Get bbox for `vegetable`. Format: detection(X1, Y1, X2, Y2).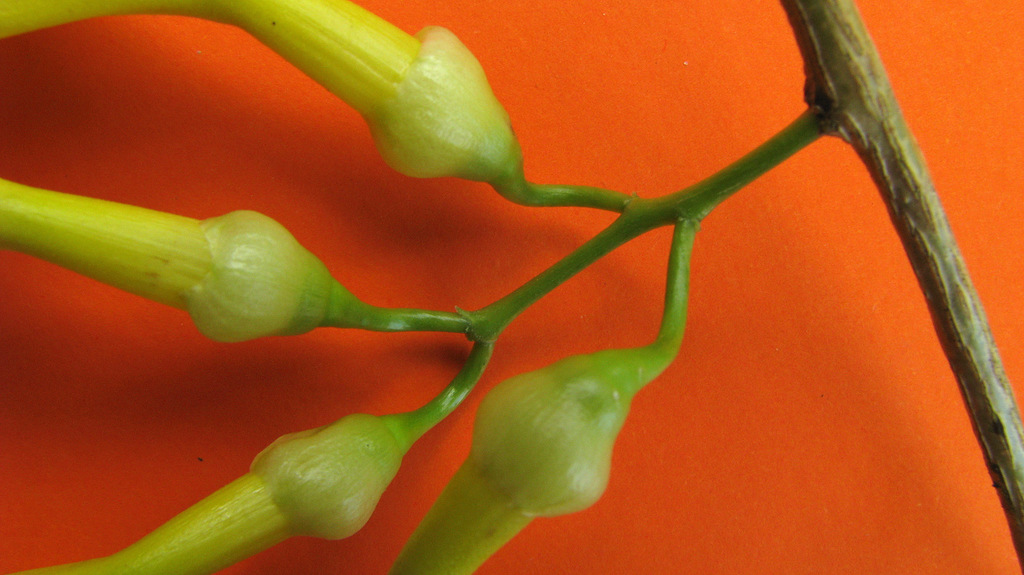
detection(0, 0, 972, 574).
